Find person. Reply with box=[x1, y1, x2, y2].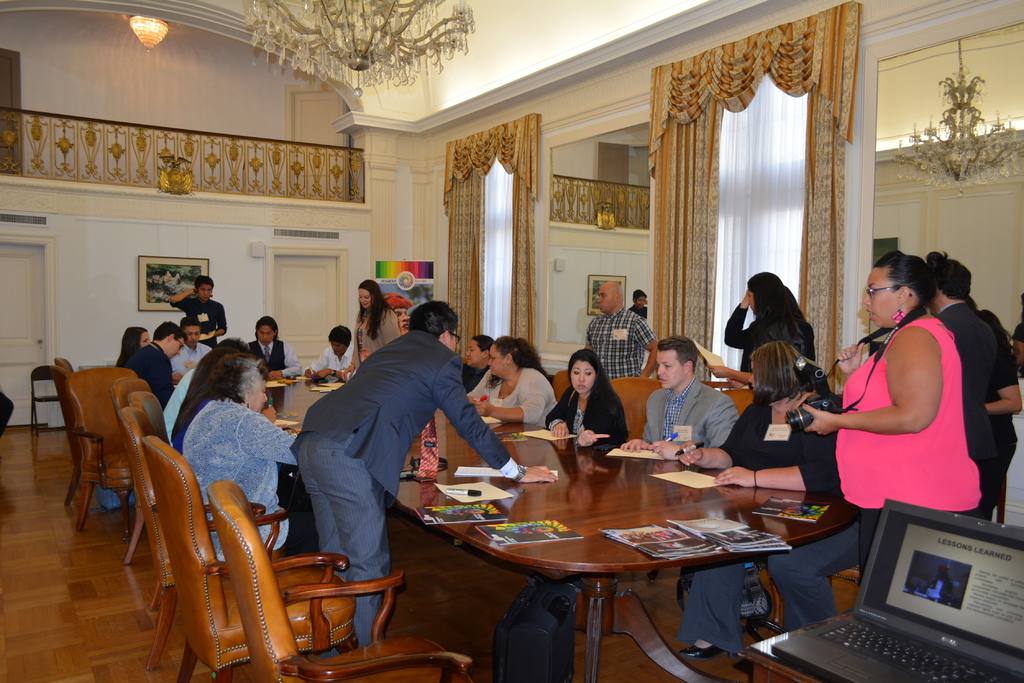
box=[676, 342, 844, 492].
